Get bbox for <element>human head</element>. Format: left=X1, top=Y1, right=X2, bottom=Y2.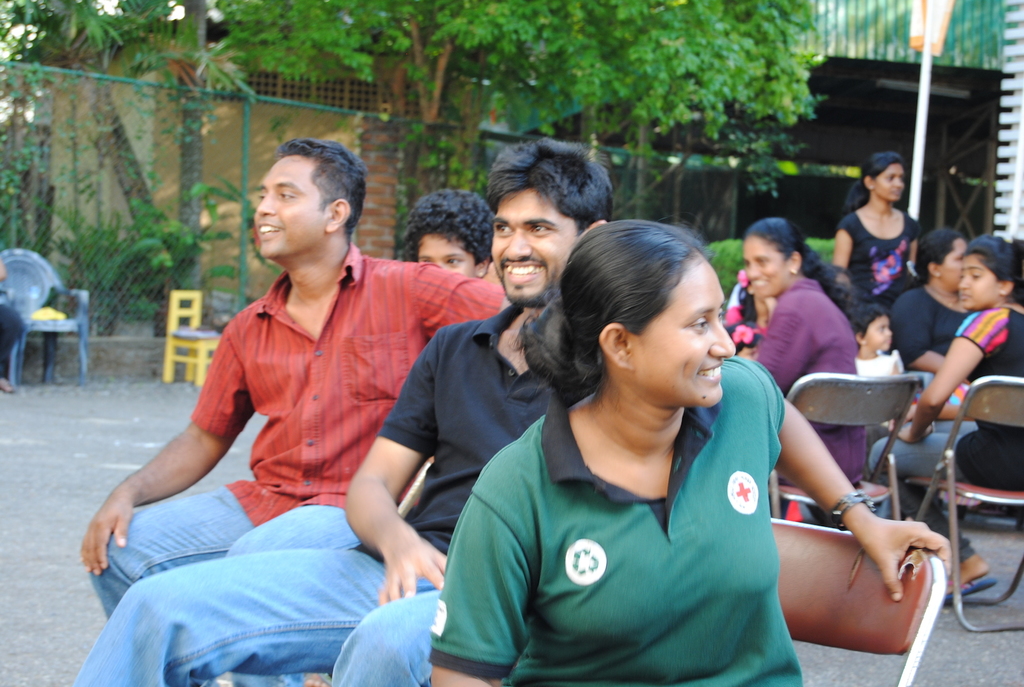
left=959, top=233, right=1020, bottom=311.
